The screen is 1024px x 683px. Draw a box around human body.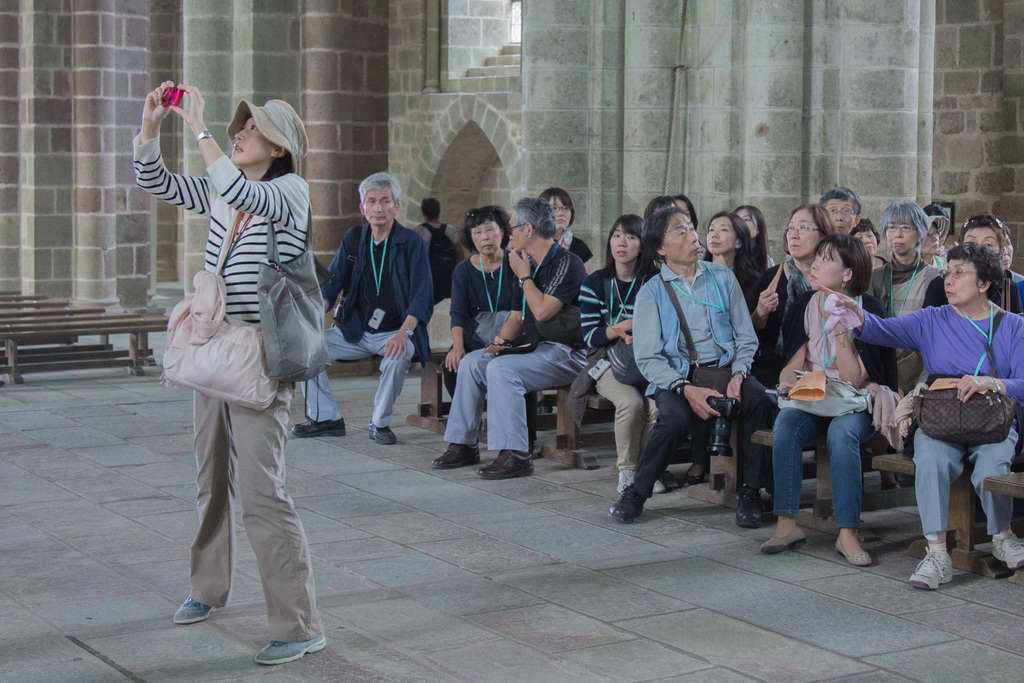
x1=417 y1=219 x2=464 y2=304.
